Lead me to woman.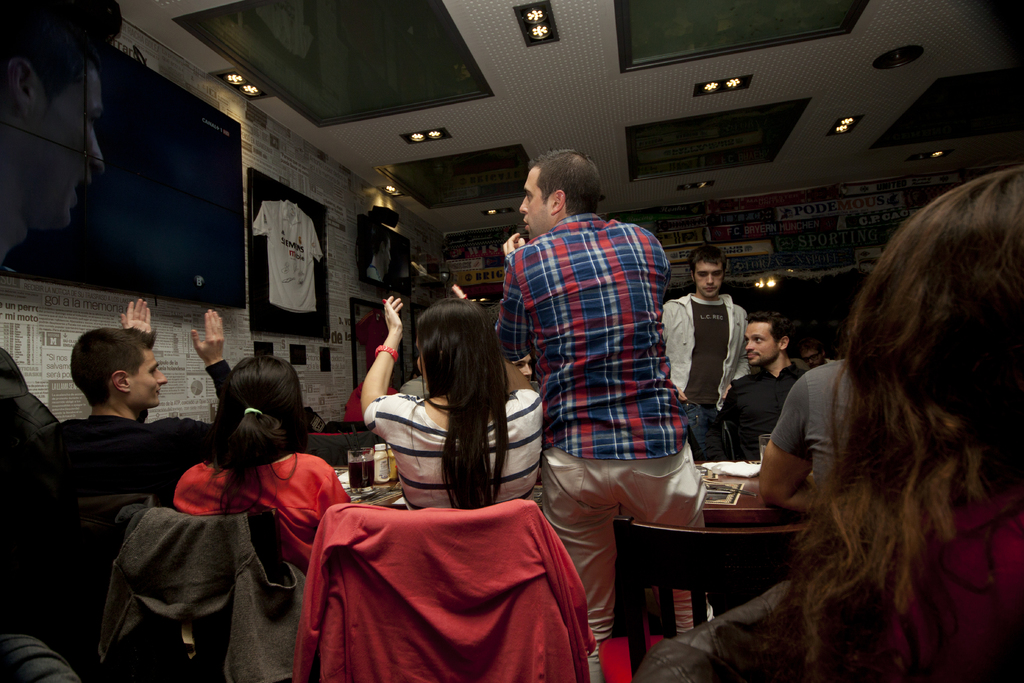
Lead to [x1=163, y1=361, x2=348, y2=549].
